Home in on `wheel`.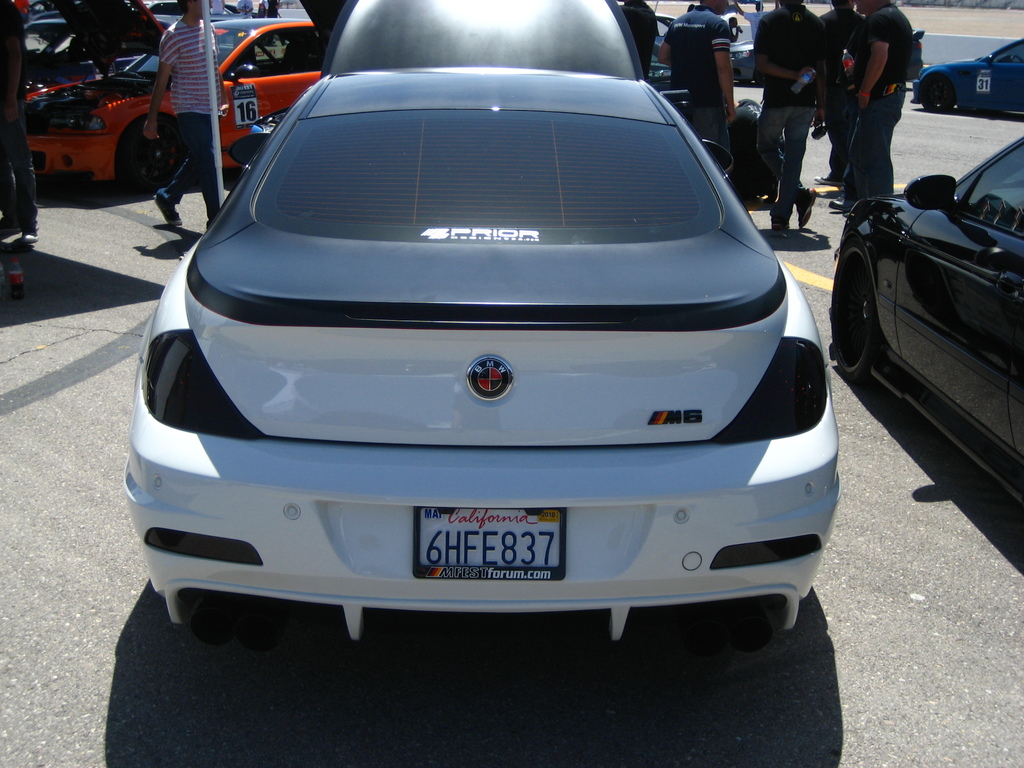
Homed in at pyautogui.locateOnScreen(916, 71, 956, 119).
